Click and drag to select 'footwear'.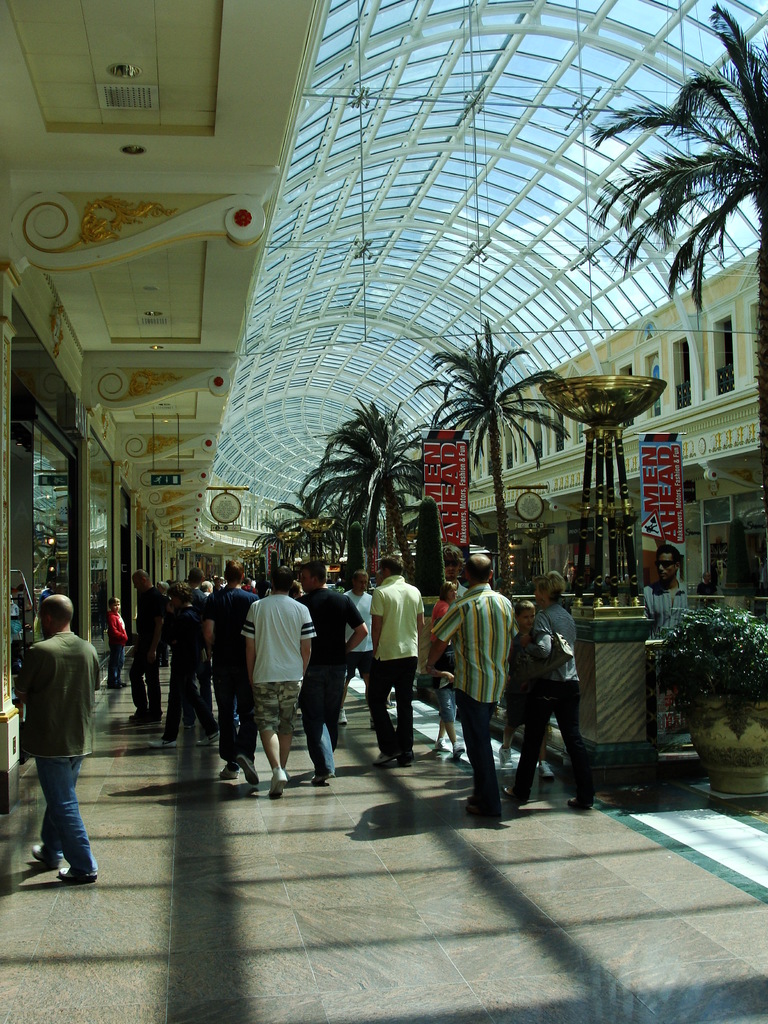
Selection: [397,746,419,767].
